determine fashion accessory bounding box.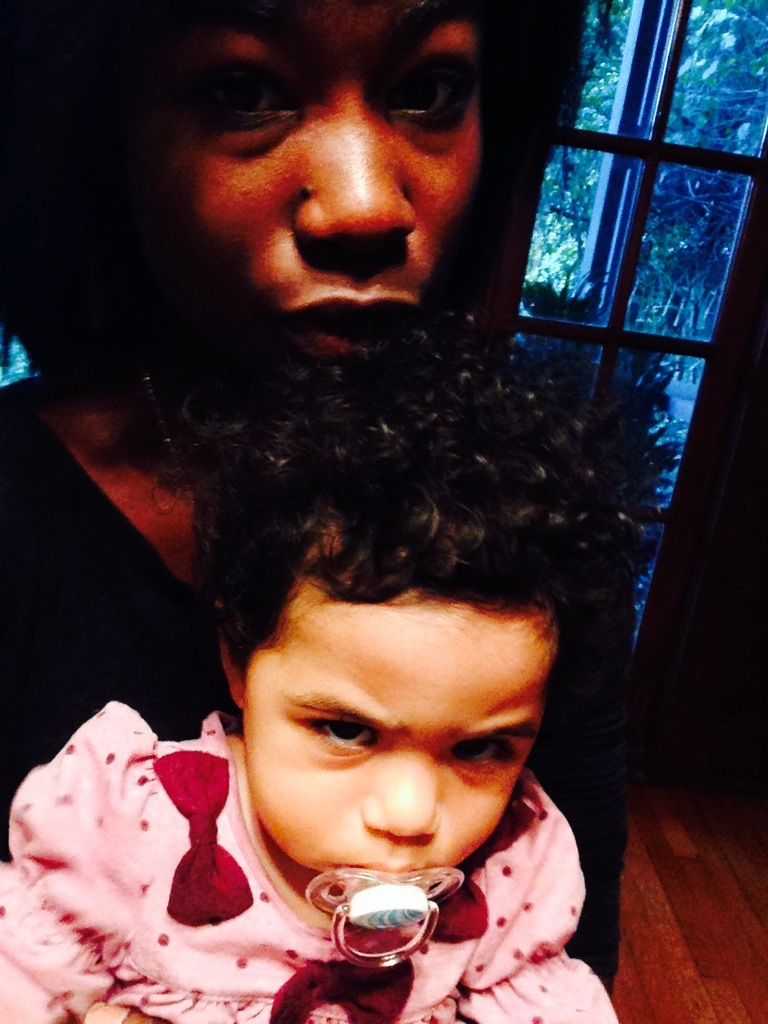
Determined: 431/791/533/934.
